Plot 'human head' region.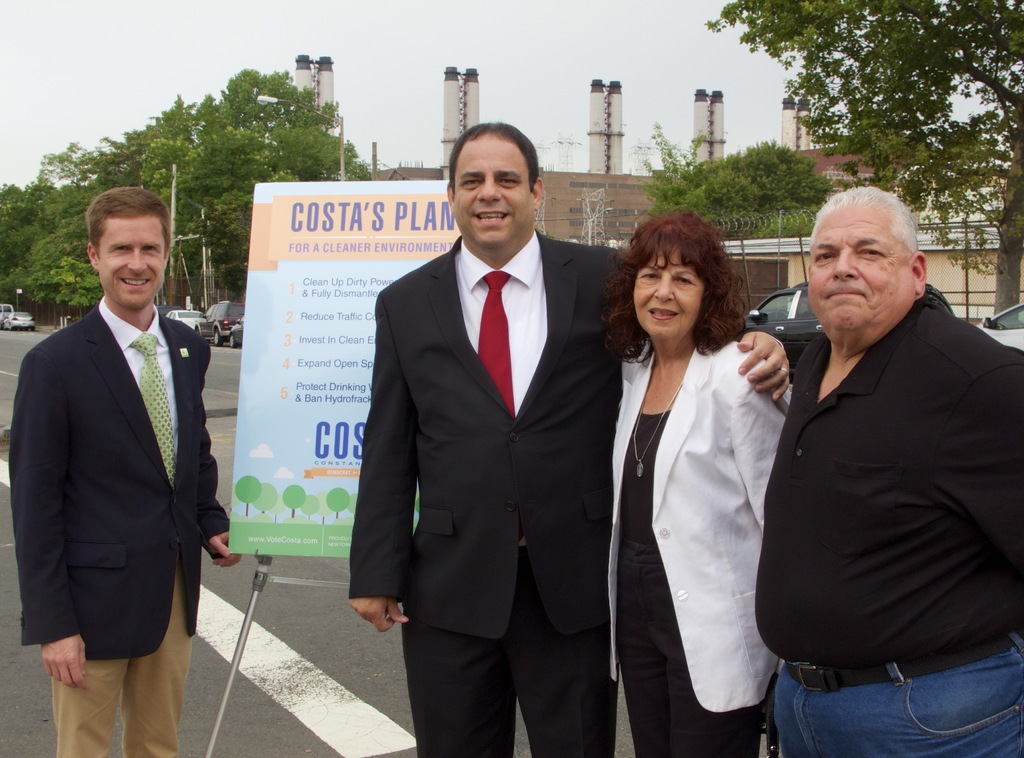
Plotted at select_region(86, 184, 172, 310).
